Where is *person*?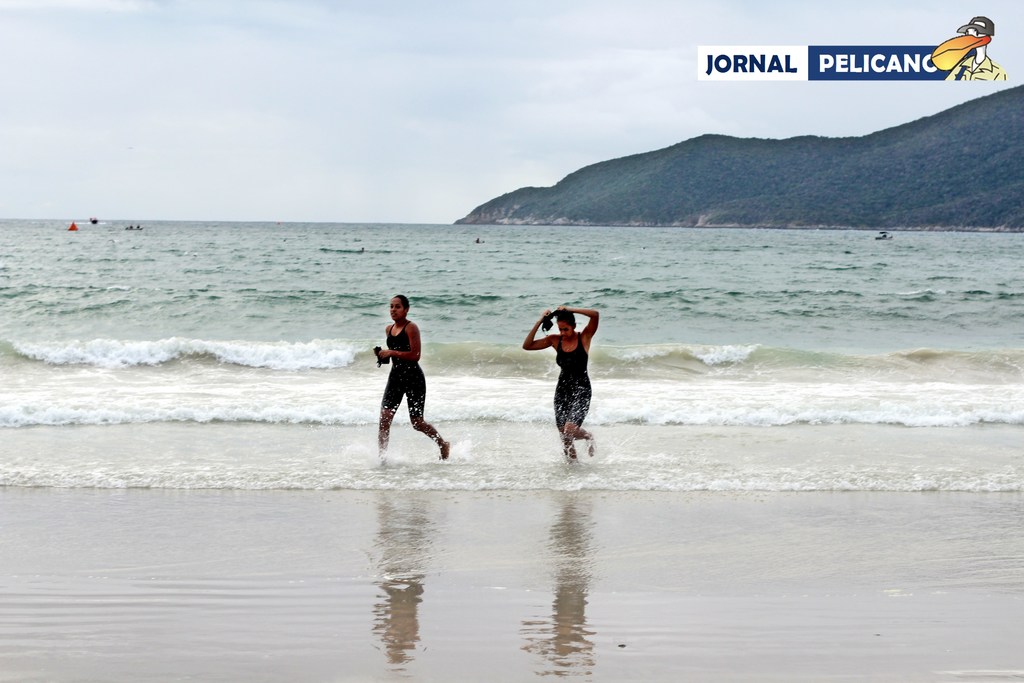
[371,297,436,459].
